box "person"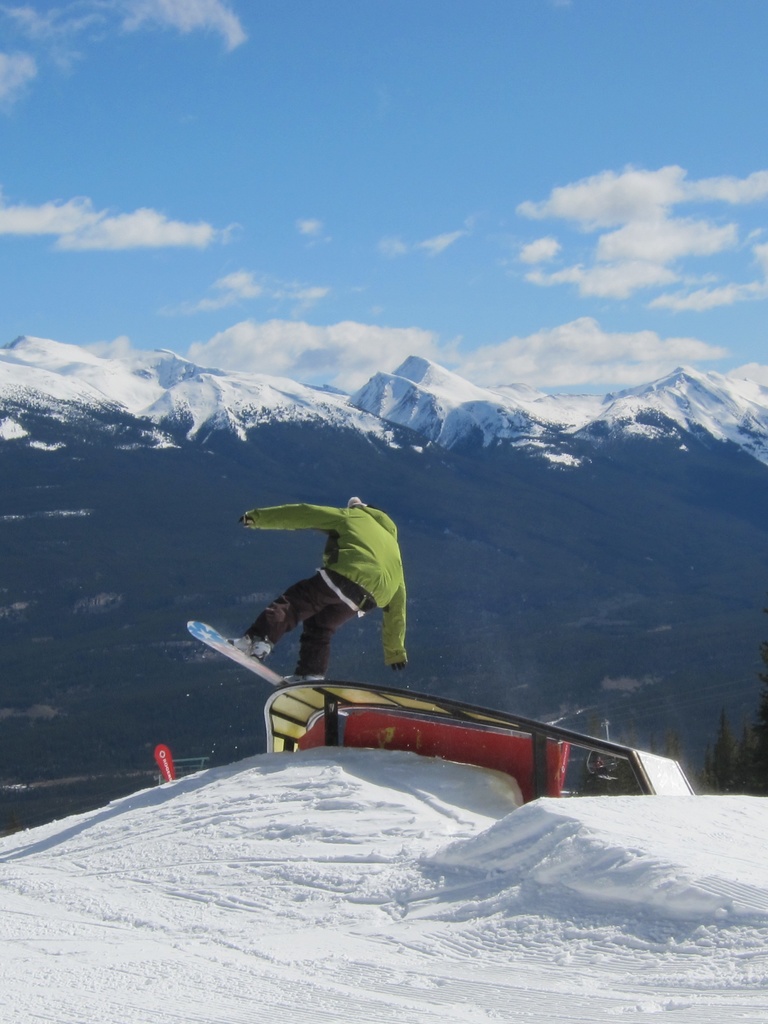
<bbox>232, 492, 412, 679</bbox>
